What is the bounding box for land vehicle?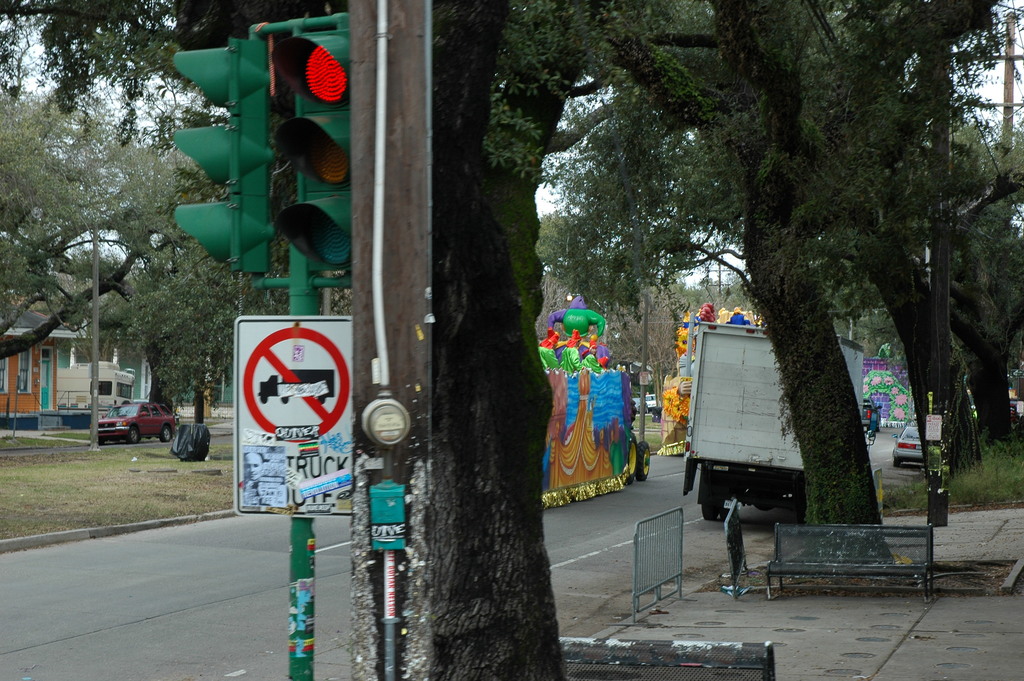
[x1=891, y1=425, x2=922, y2=465].
